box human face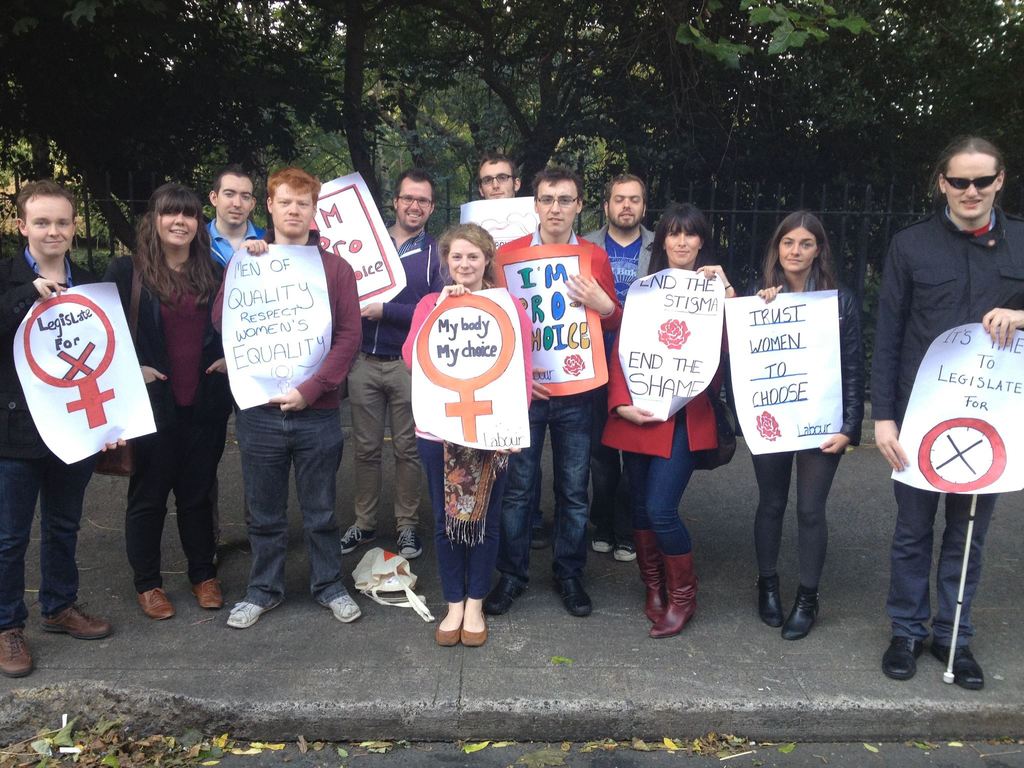
<box>449,239,488,284</box>
